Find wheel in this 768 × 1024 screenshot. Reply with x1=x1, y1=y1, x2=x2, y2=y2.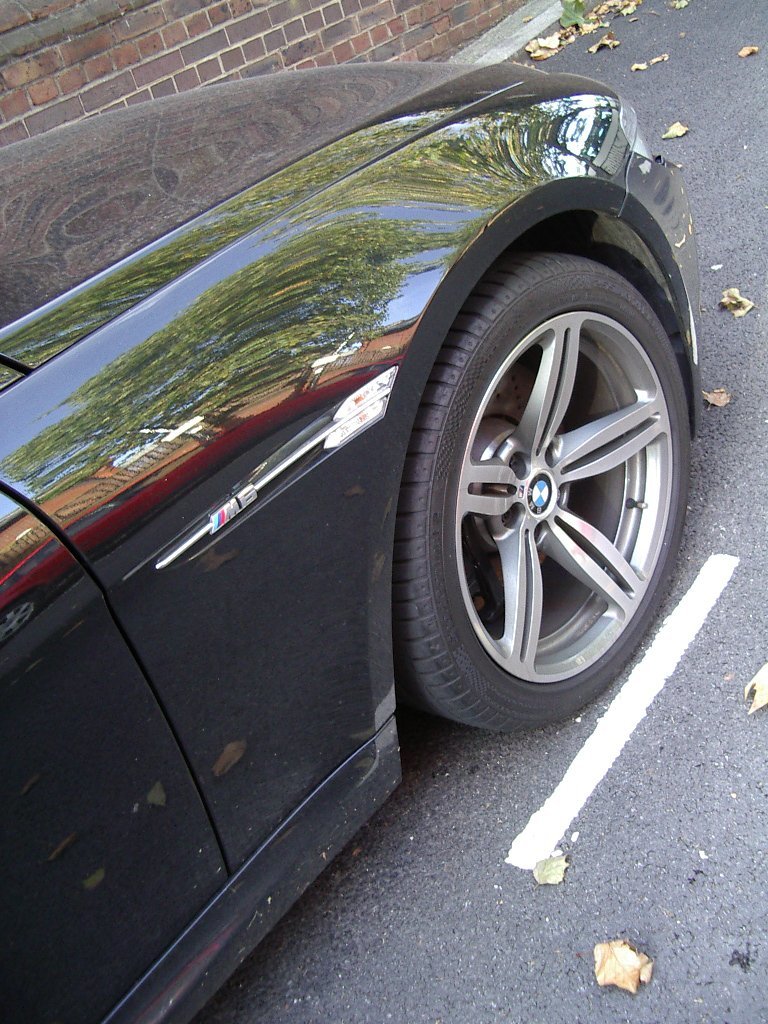
x1=394, y1=257, x2=686, y2=728.
